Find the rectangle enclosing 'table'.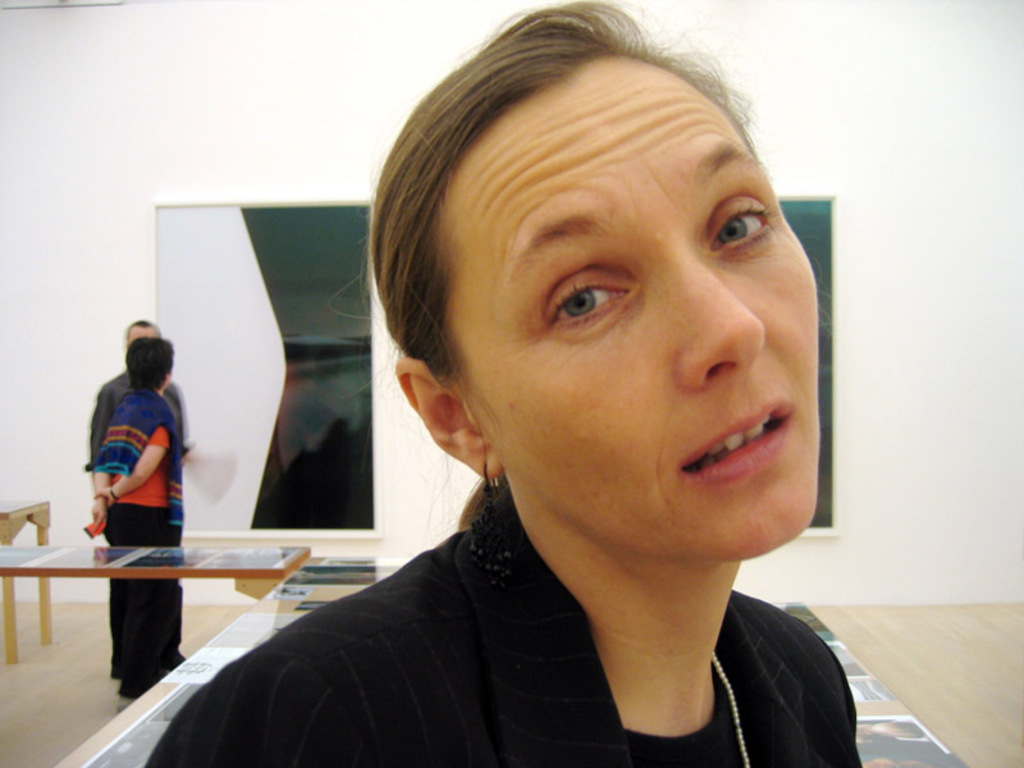
region(0, 499, 55, 663).
